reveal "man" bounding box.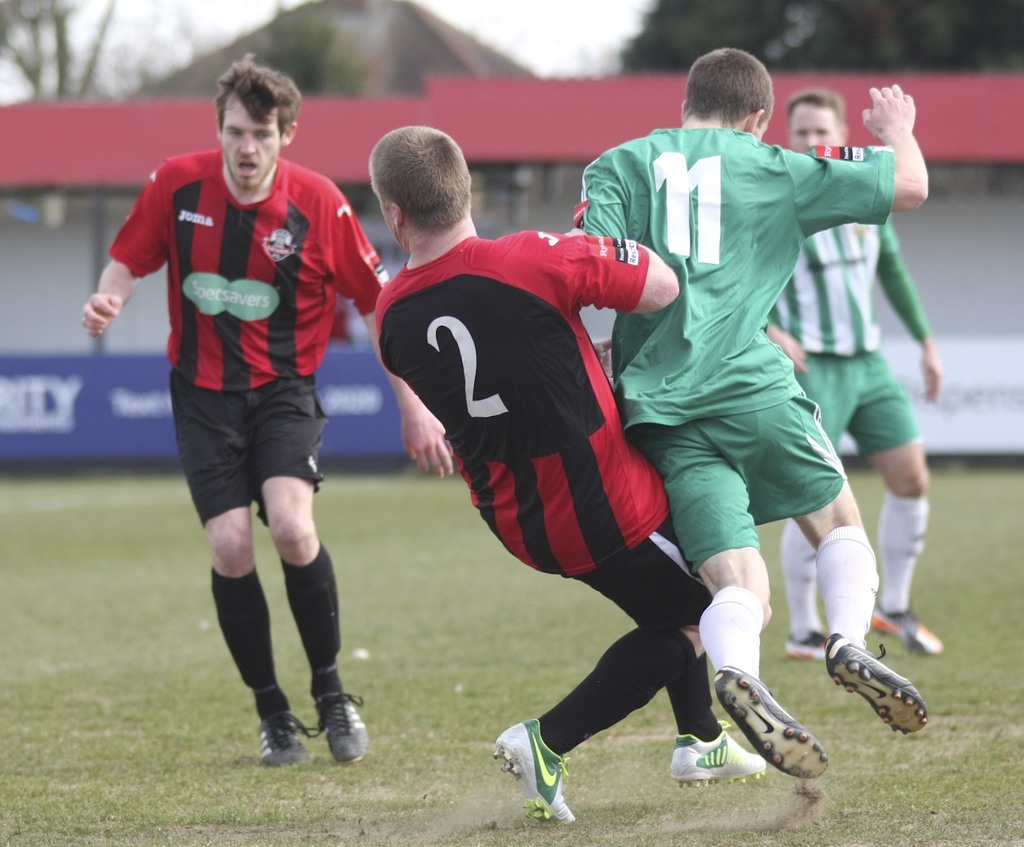
Revealed: detection(581, 45, 930, 779).
